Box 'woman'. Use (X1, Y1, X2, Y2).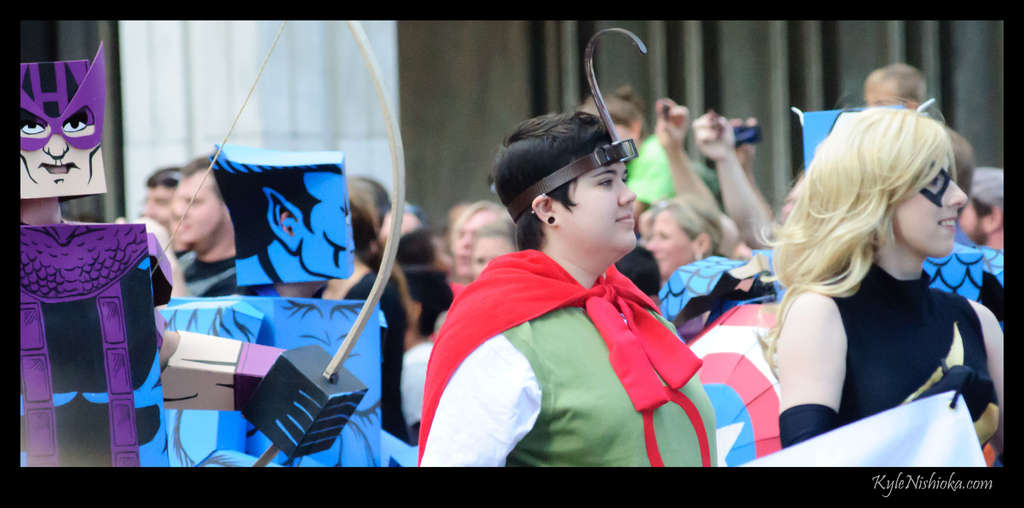
(456, 191, 500, 275).
